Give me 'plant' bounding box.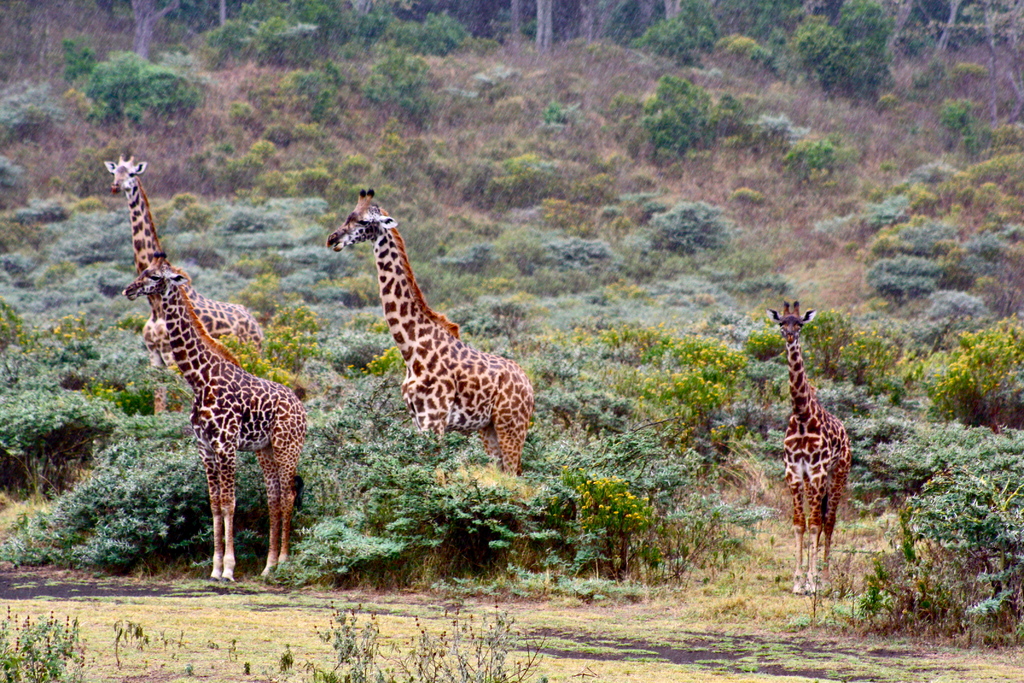
locate(436, 541, 656, 614).
